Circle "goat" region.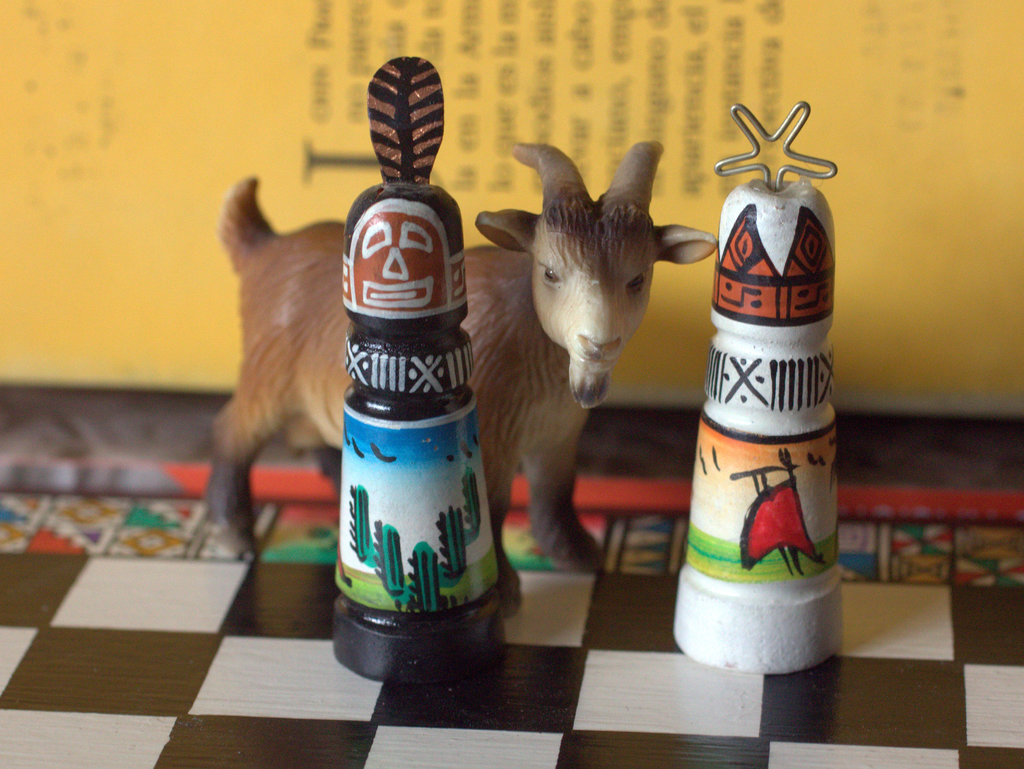
Region: 203:143:718:562.
